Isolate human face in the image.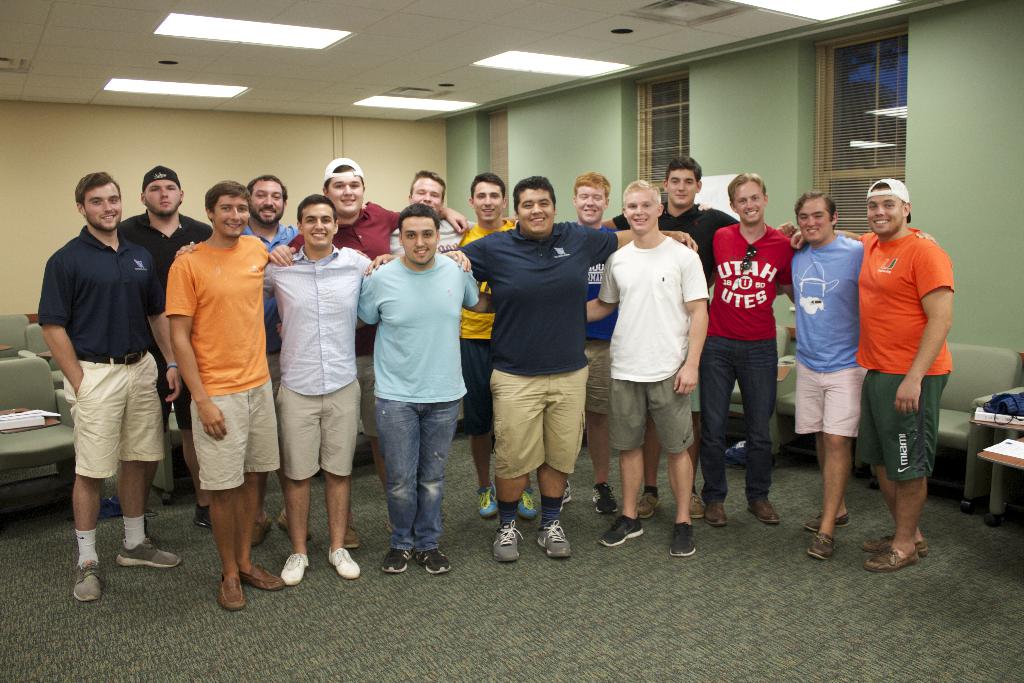
Isolated region: detection(145, 177, 177, 214).
